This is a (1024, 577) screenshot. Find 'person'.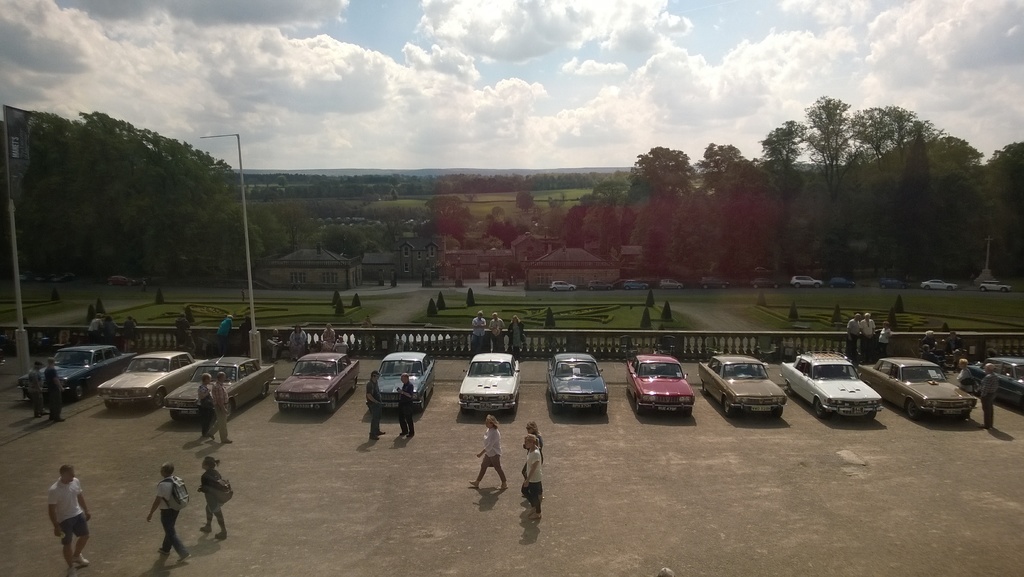
Bounding box: {"left": 118, "top": 321, "right": 132, "bottom": 344}.
